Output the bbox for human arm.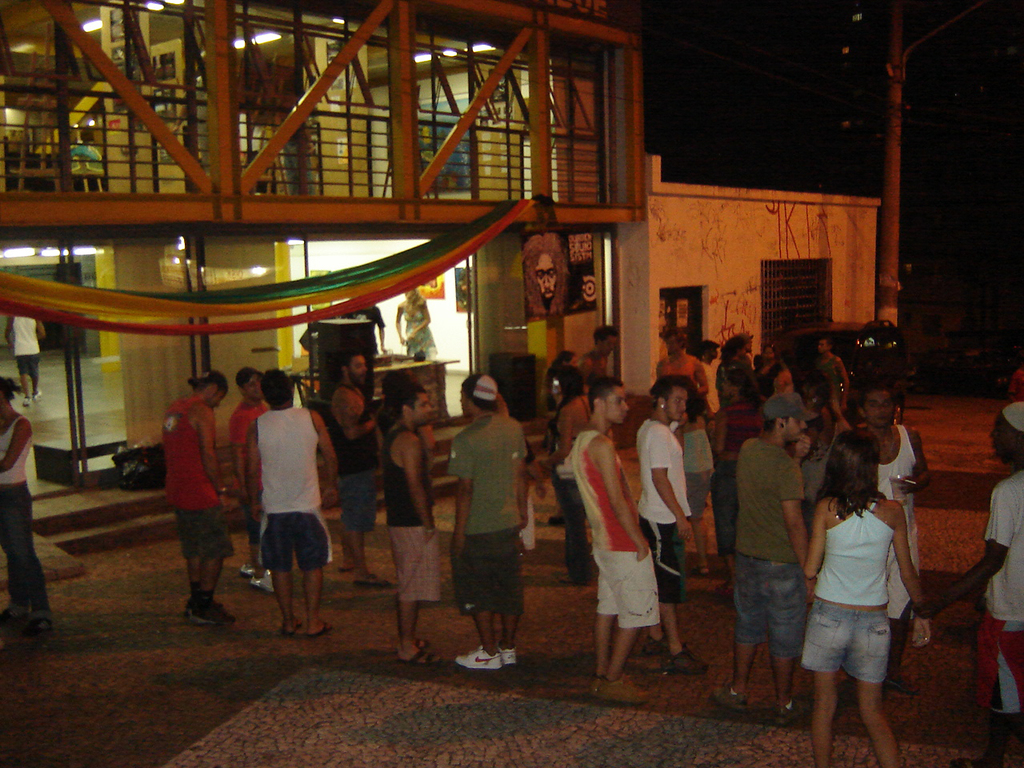
select_region(906, 483, 1010, 621).
